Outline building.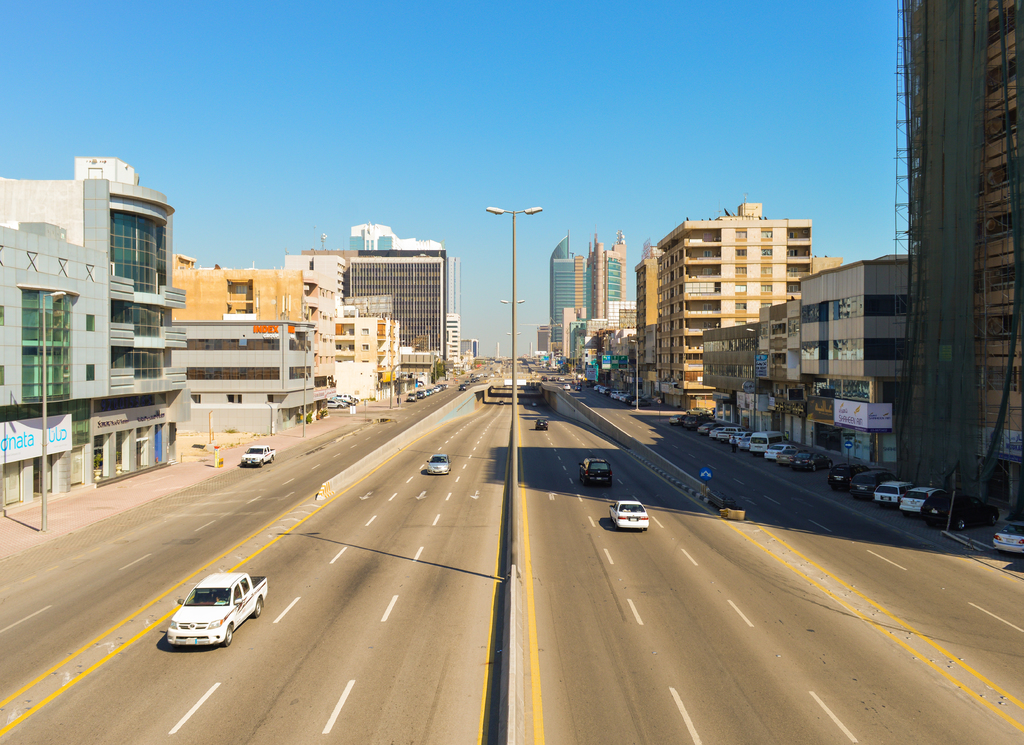
Outline: box=[172, 272, 310, 434].
